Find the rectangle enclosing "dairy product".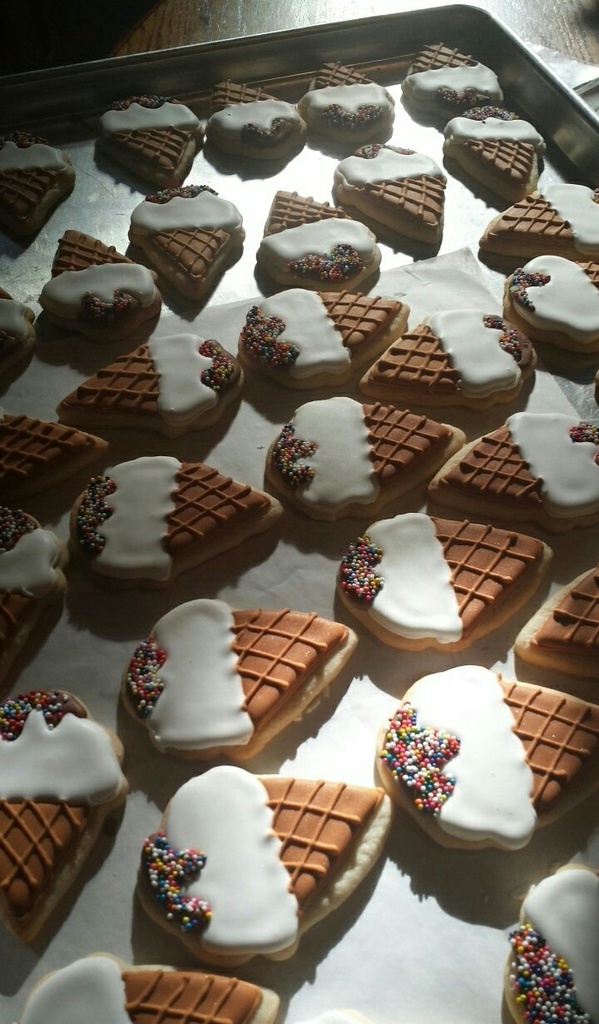
Rect(344, 137, 428, 255).
